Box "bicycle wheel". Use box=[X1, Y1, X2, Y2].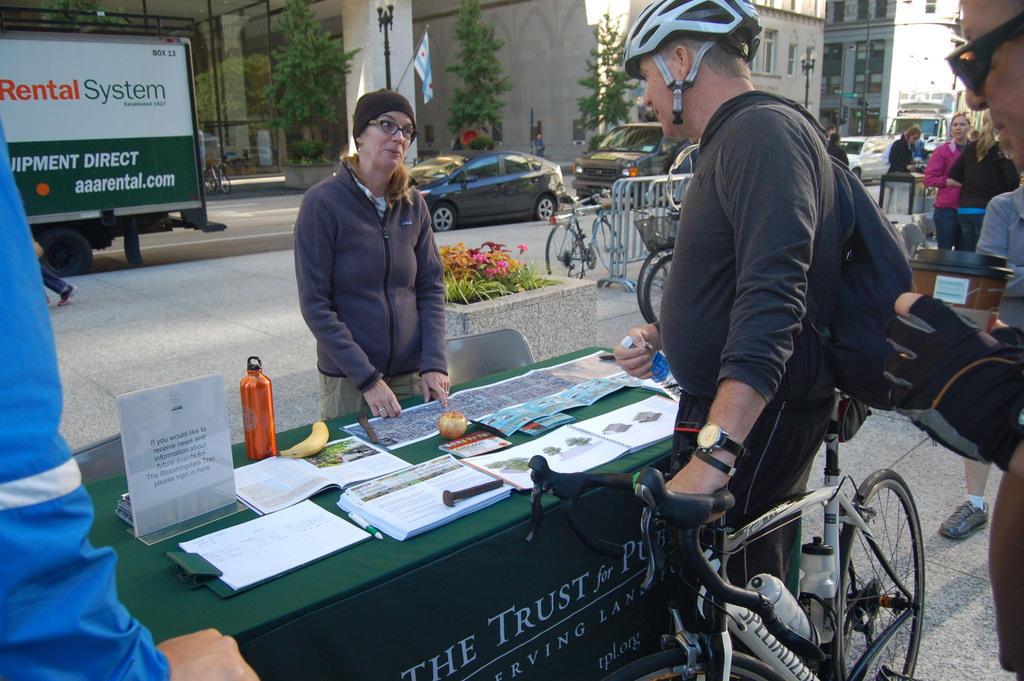
box=[648, 254, 670, 330].
